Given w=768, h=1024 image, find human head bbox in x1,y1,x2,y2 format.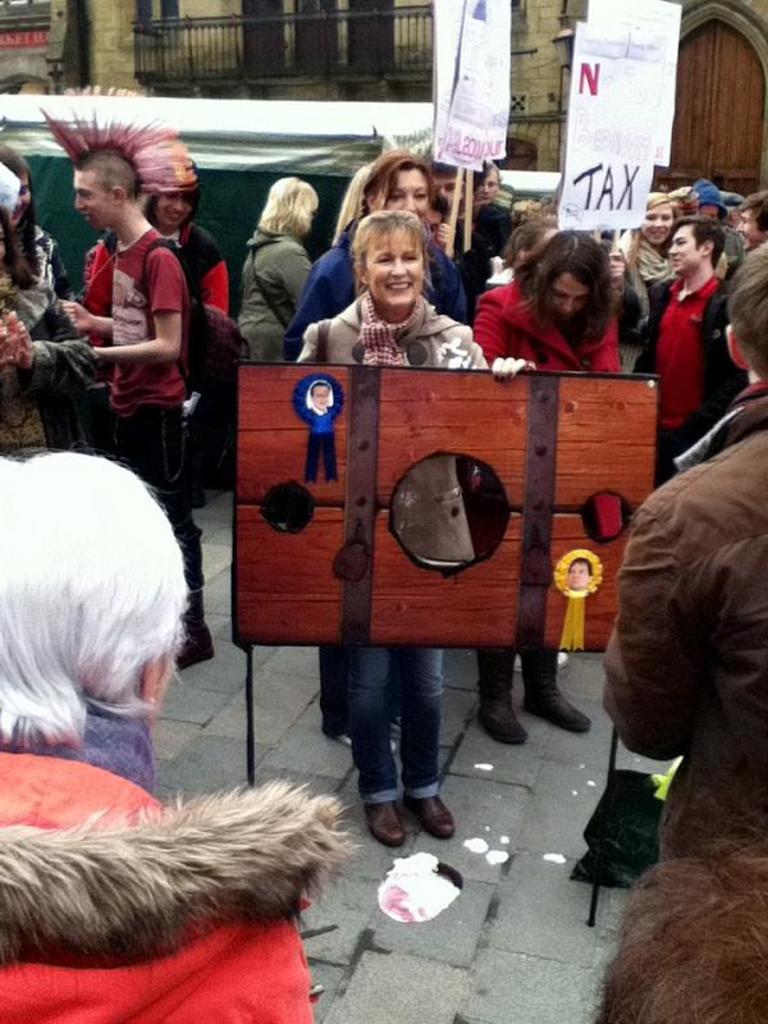
520,230,605,332.
